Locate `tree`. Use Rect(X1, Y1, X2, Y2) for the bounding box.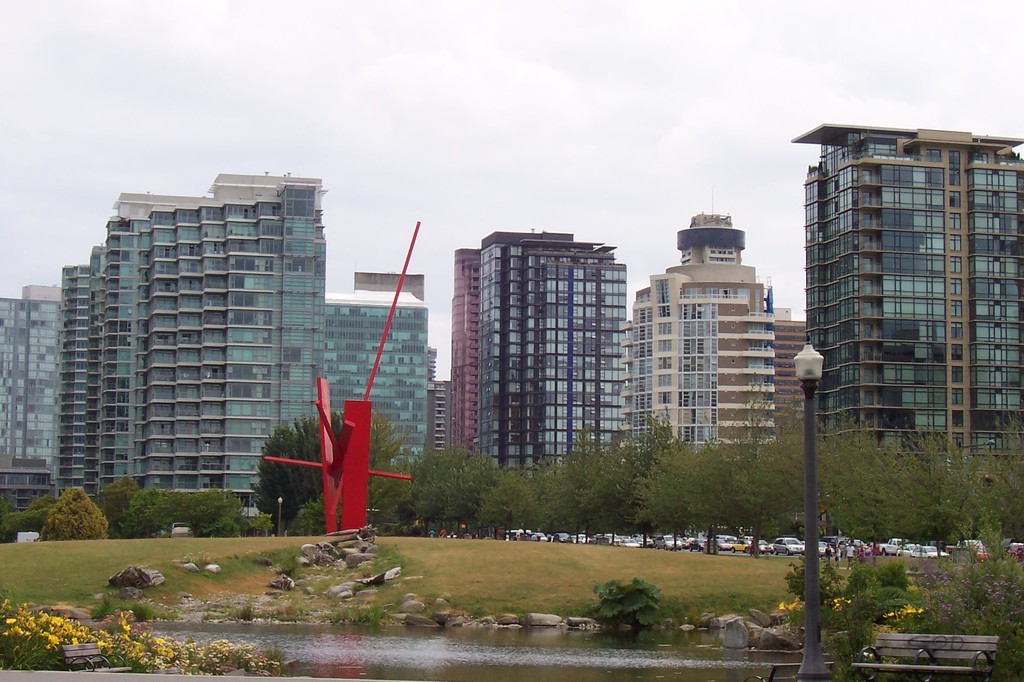
Rect(637, 438, 731, 557).
